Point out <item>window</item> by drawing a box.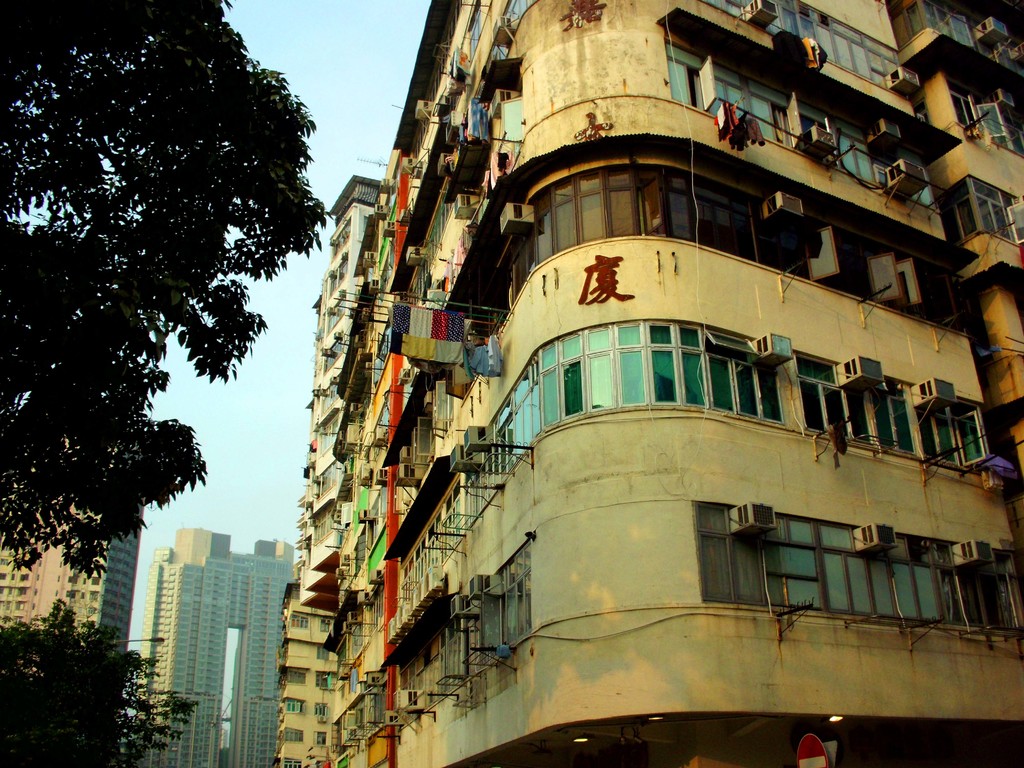
region(961, 180, 1023, 241).
